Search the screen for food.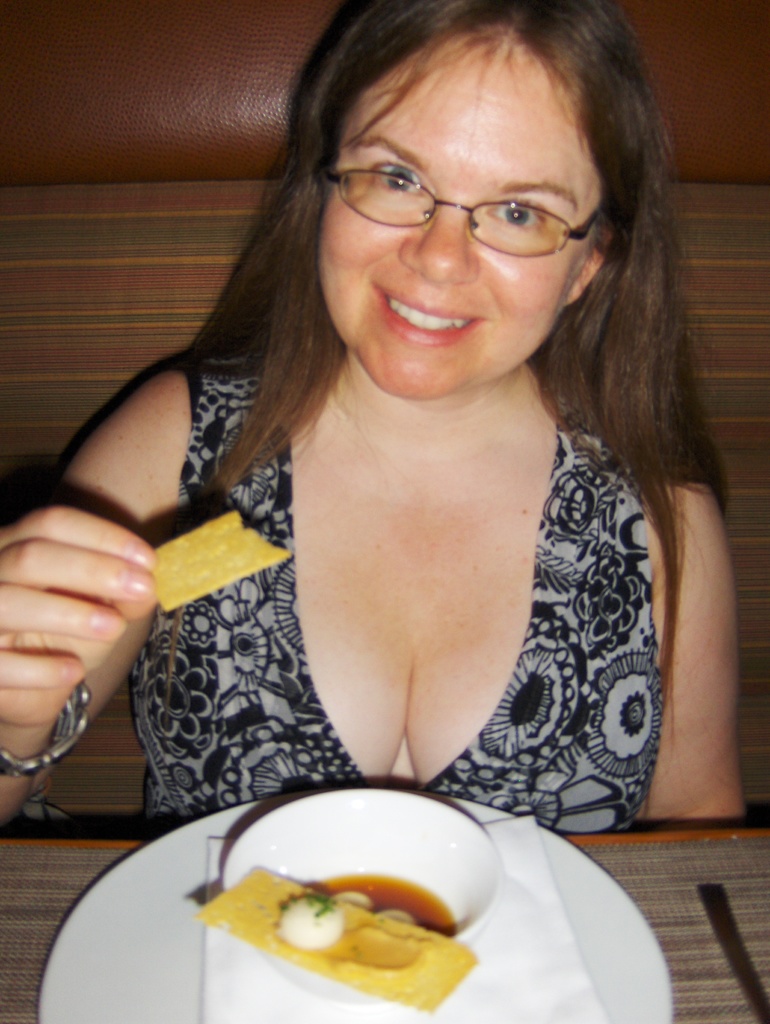
Found at (198,812,500,988).
